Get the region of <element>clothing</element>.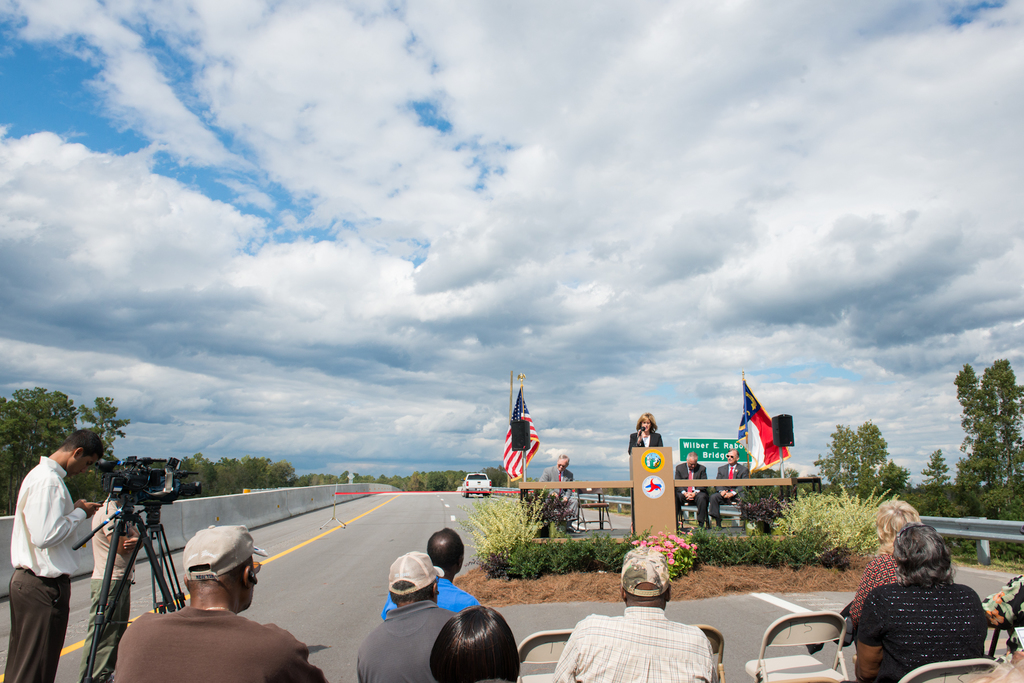
109 598 332 682.
